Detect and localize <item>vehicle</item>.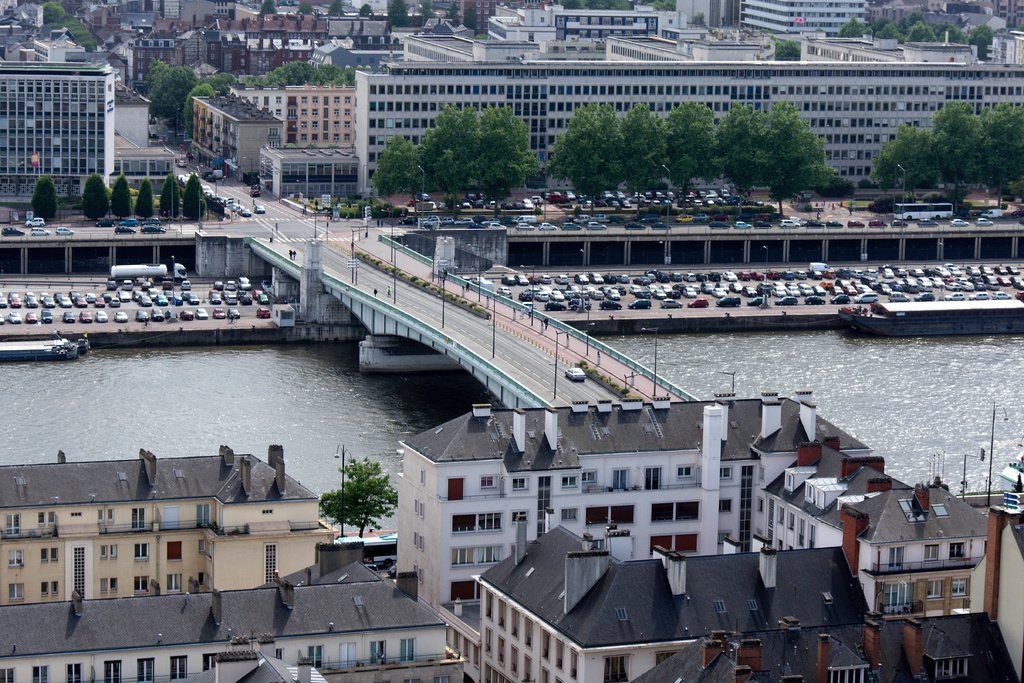
Localized at rect(248, 183, 261, 197).
